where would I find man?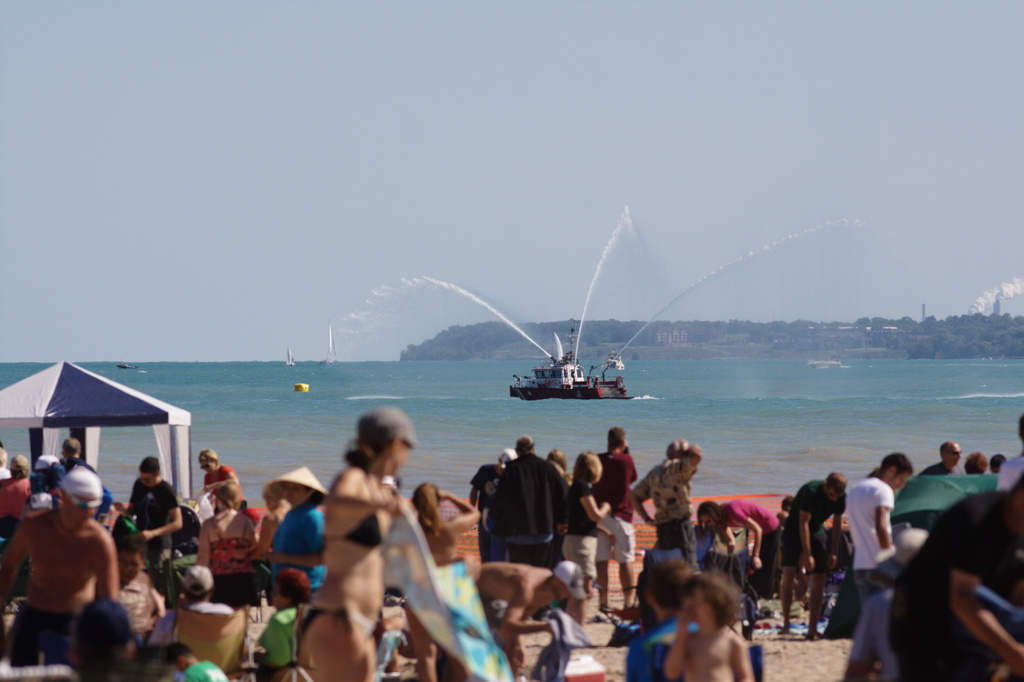
At 626/559/702/681.
